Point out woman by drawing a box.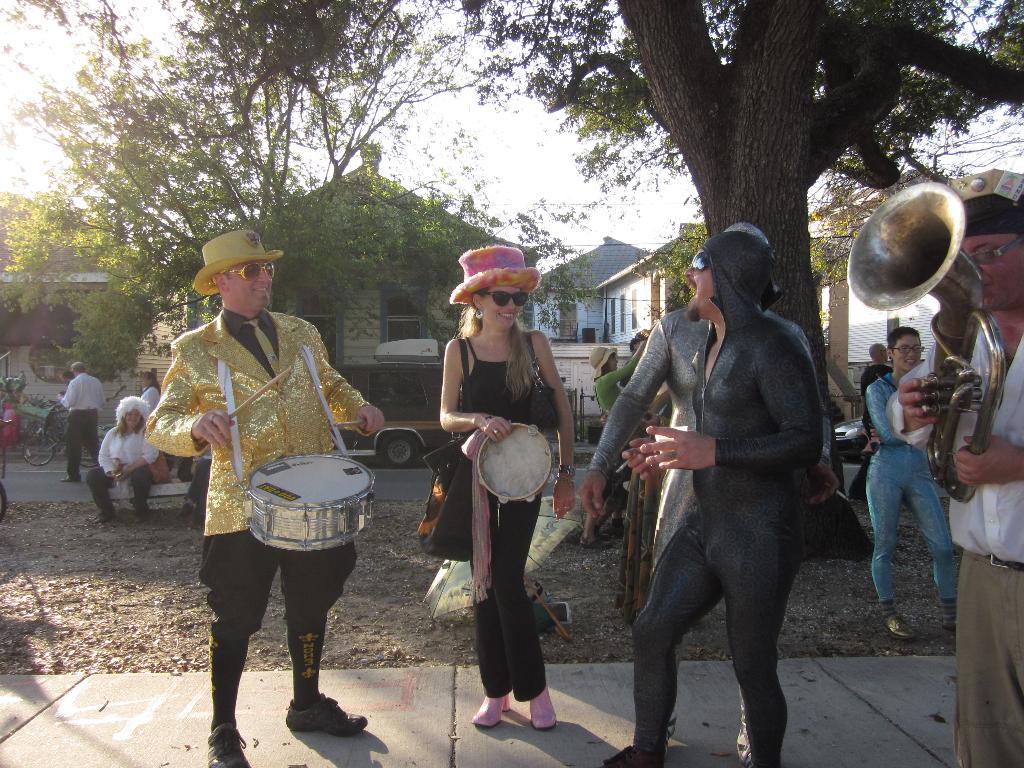
BBox(861, 325, 961, 643).
